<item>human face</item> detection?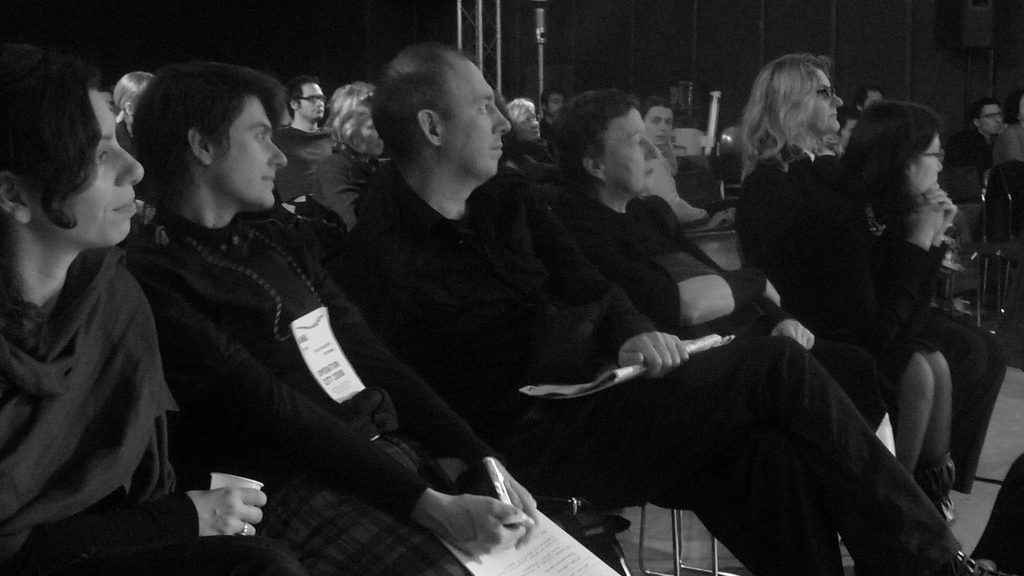
box(604, 106, 662, 194)
